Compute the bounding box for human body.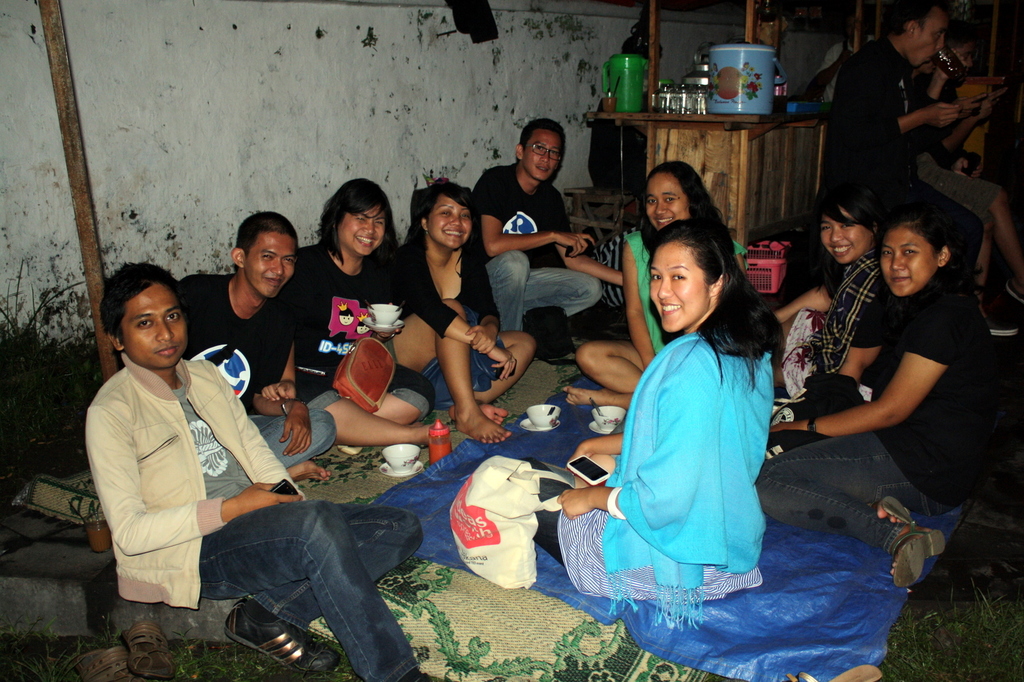
x1=276, y1=181, x2=461, y2=454.
